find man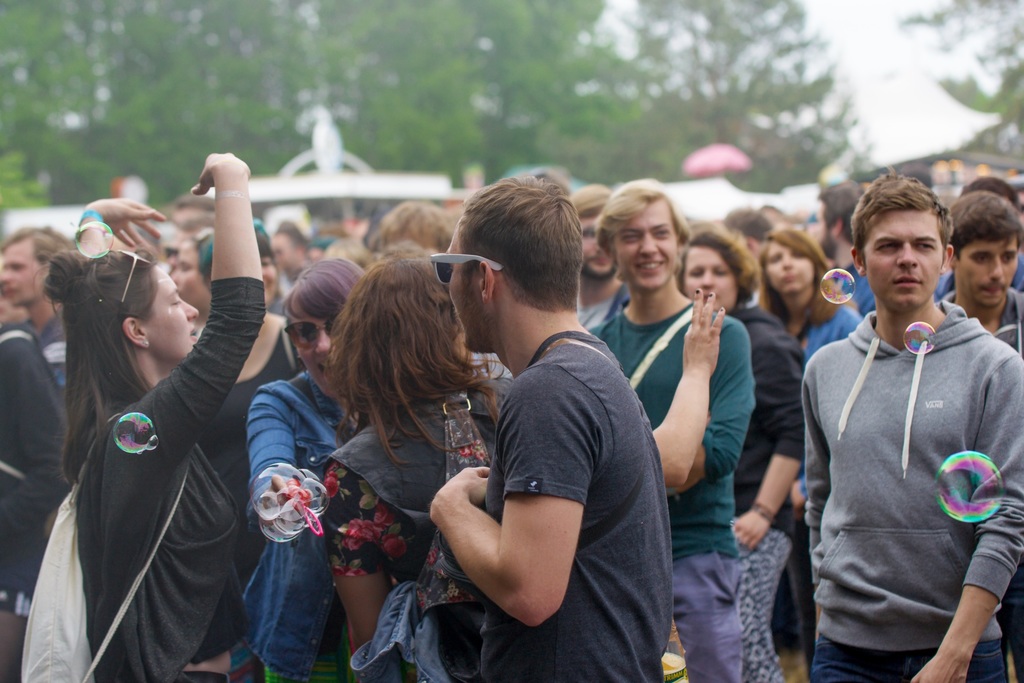
select_region(939, 188, 1023, 360)
